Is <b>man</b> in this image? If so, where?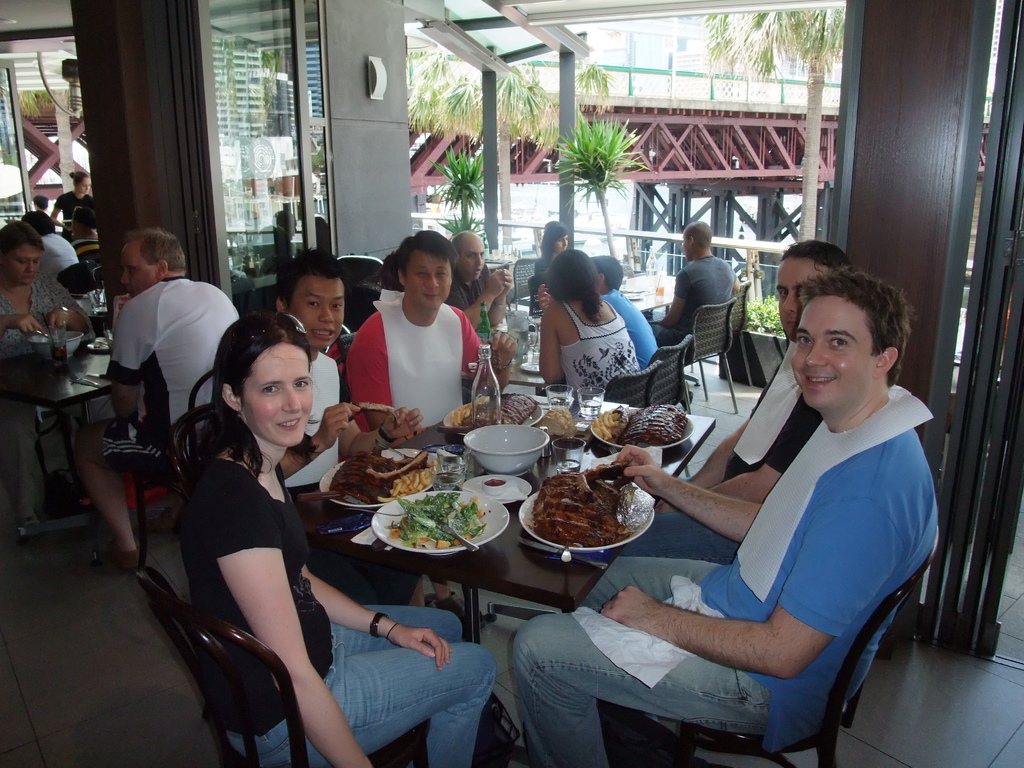
Yes, at rect(509, 265, 943, 767).
